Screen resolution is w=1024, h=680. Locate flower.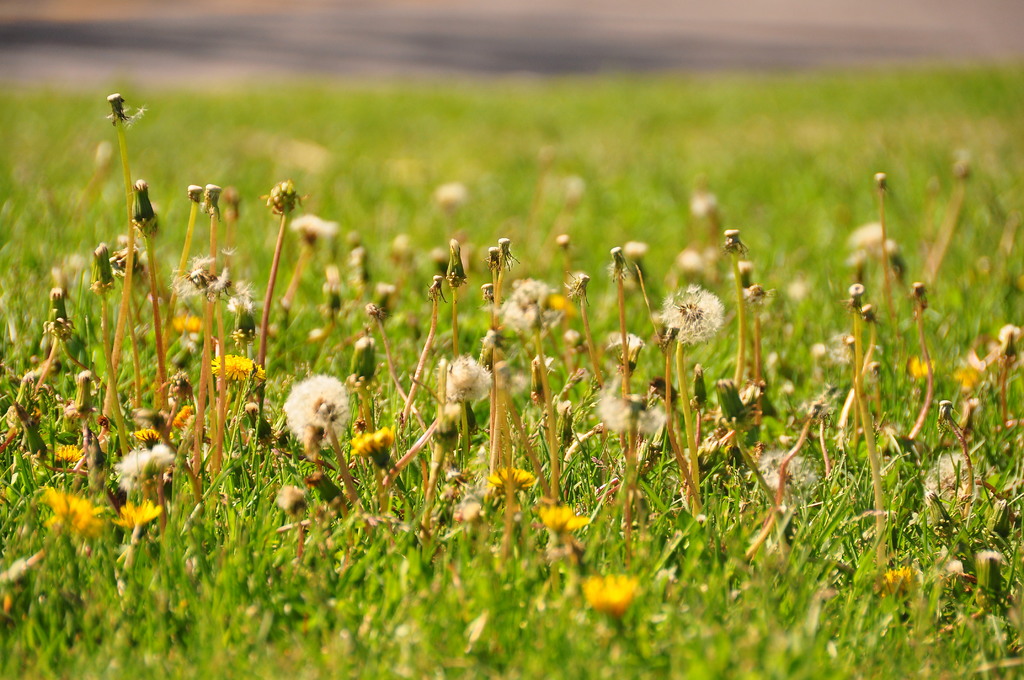
x1=756, y1=442, x2=815, y2=488.
